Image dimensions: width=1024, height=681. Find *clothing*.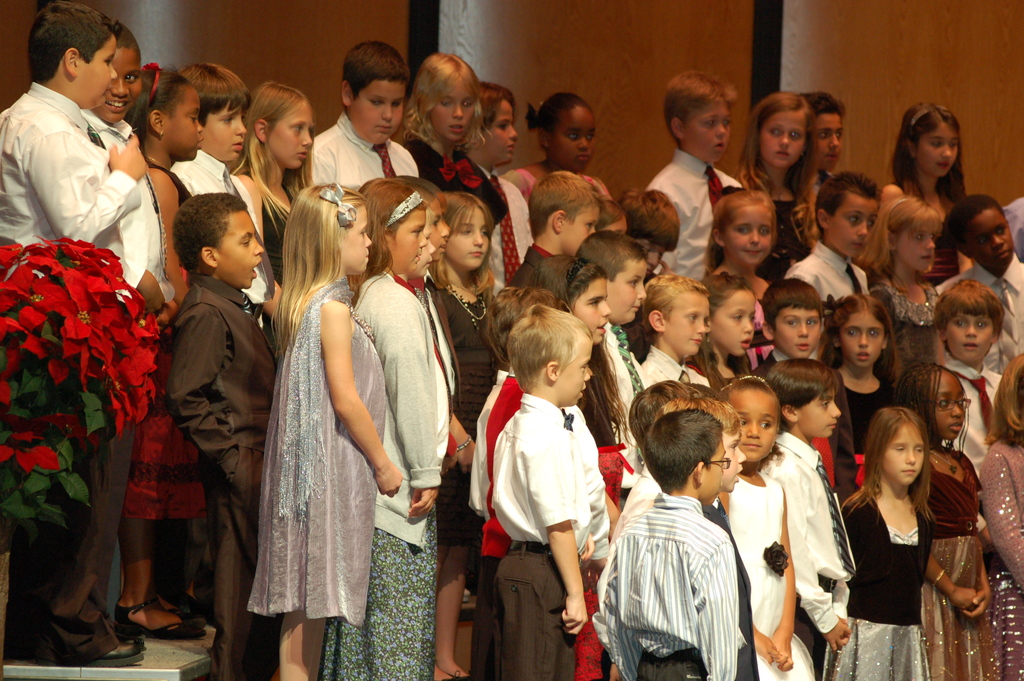
(x1=842, y1=627, x2=918, y2=680).
